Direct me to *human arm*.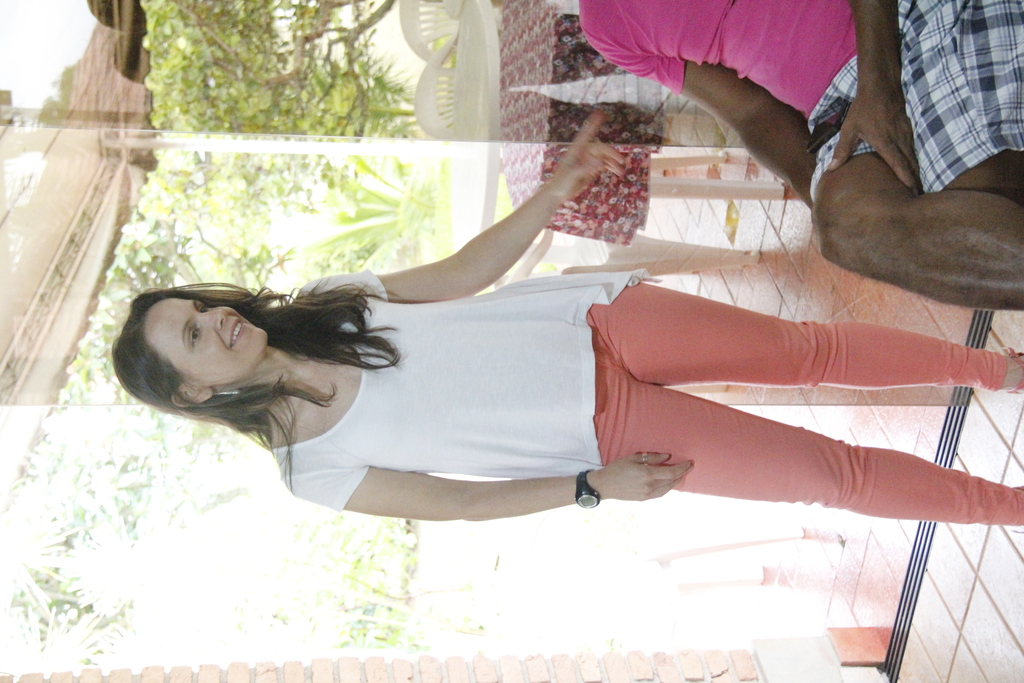
Direction: [612,54,814,209].
